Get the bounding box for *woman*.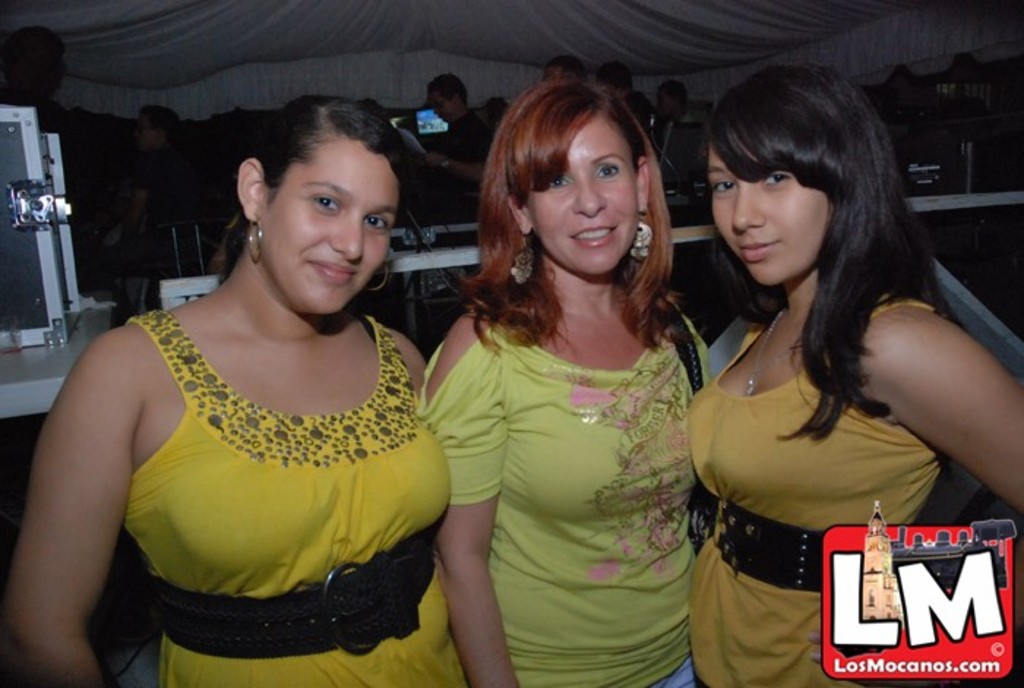
421,67,712,687.
